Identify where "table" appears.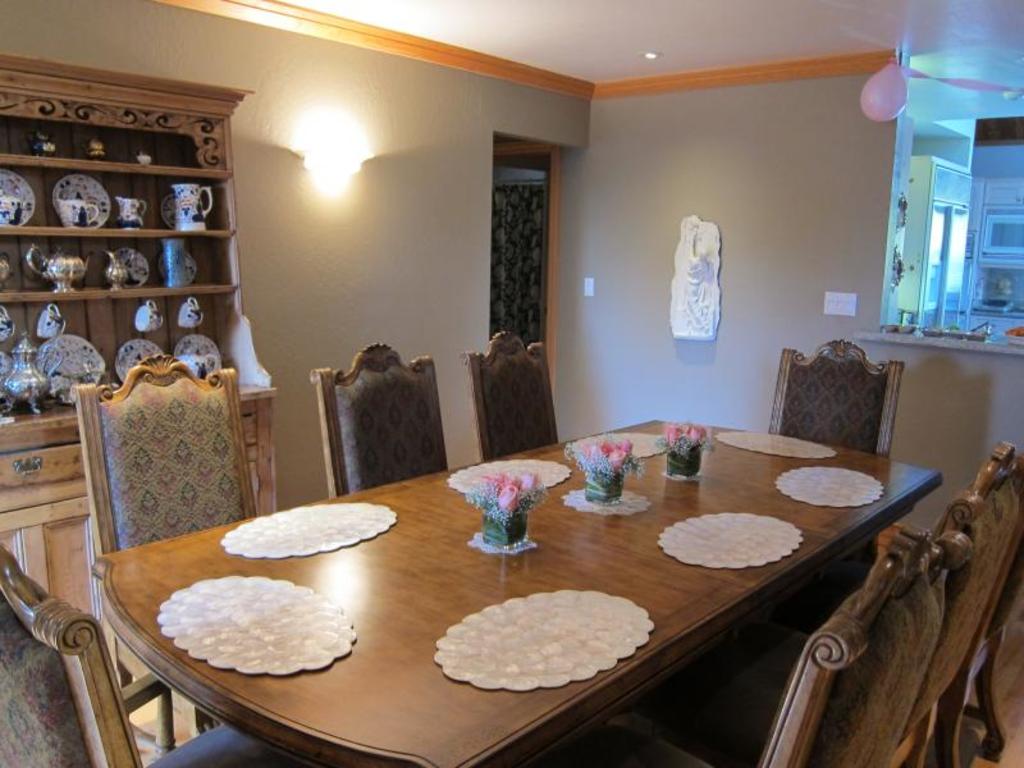
Appears at [x1=84, y1=420, x2=924, y2=767].
